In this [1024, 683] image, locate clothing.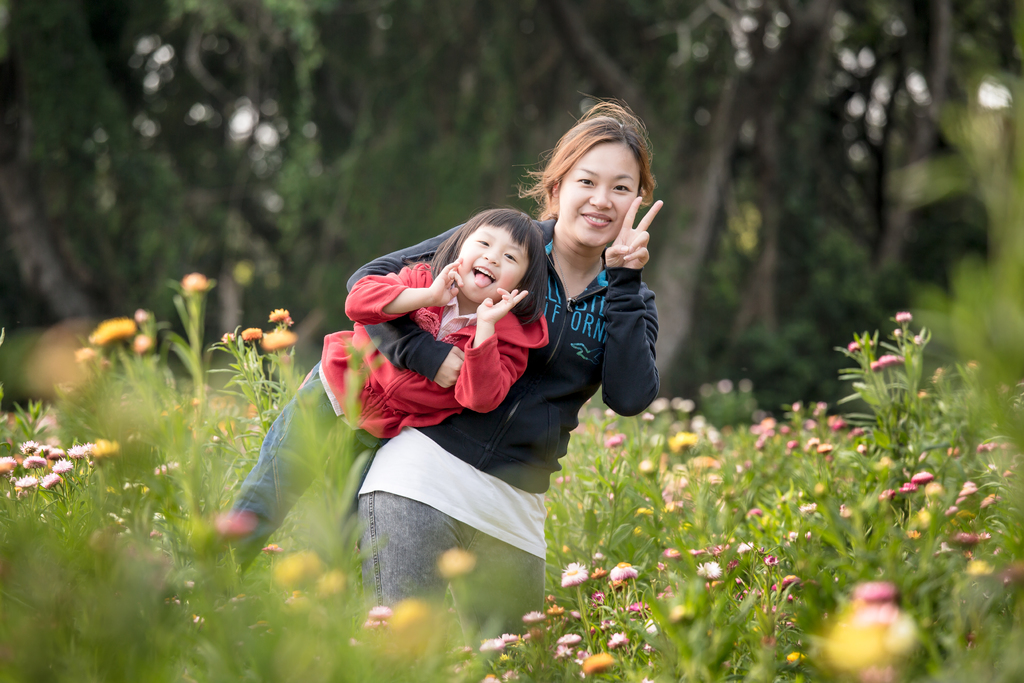
Bounding box: <region>220, 263, 551, 567</region>.
